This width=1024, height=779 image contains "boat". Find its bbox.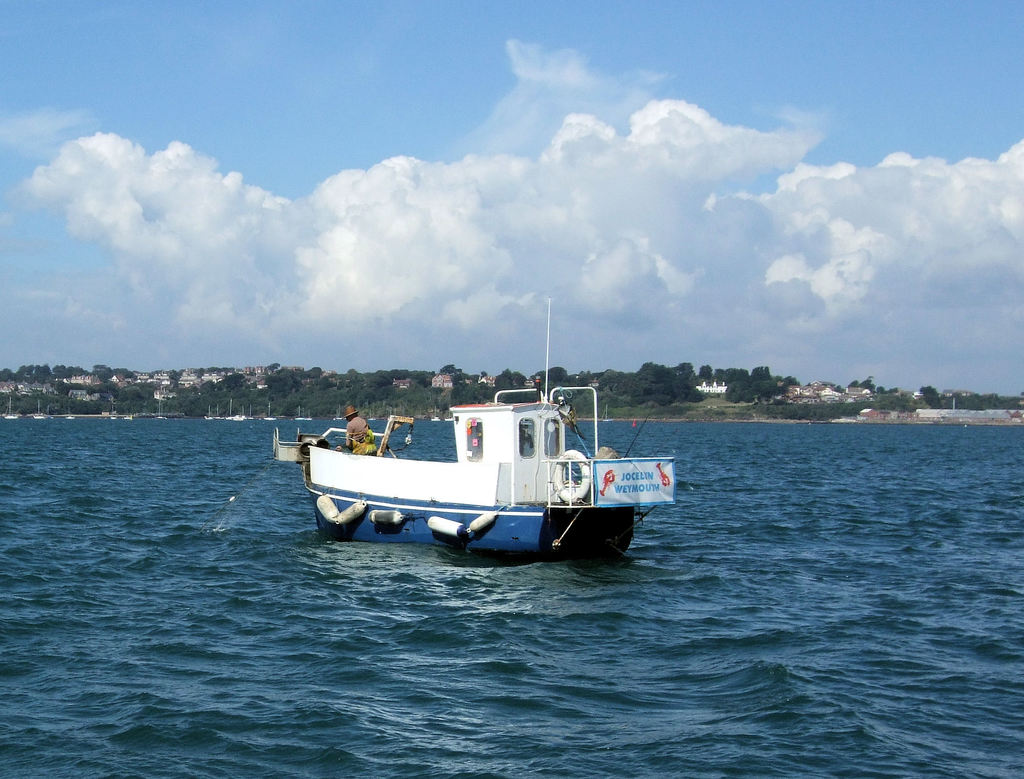
crop(335, 406, 345, 426).
